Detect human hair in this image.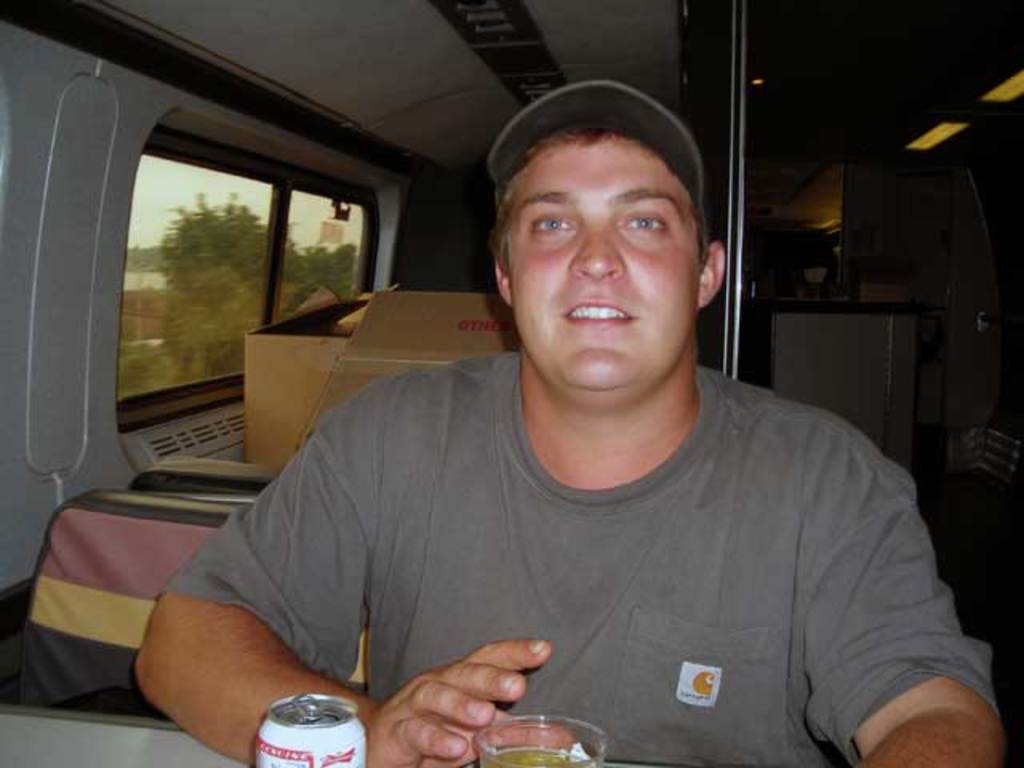
Detection: detection(488, 114, 699, 256).
